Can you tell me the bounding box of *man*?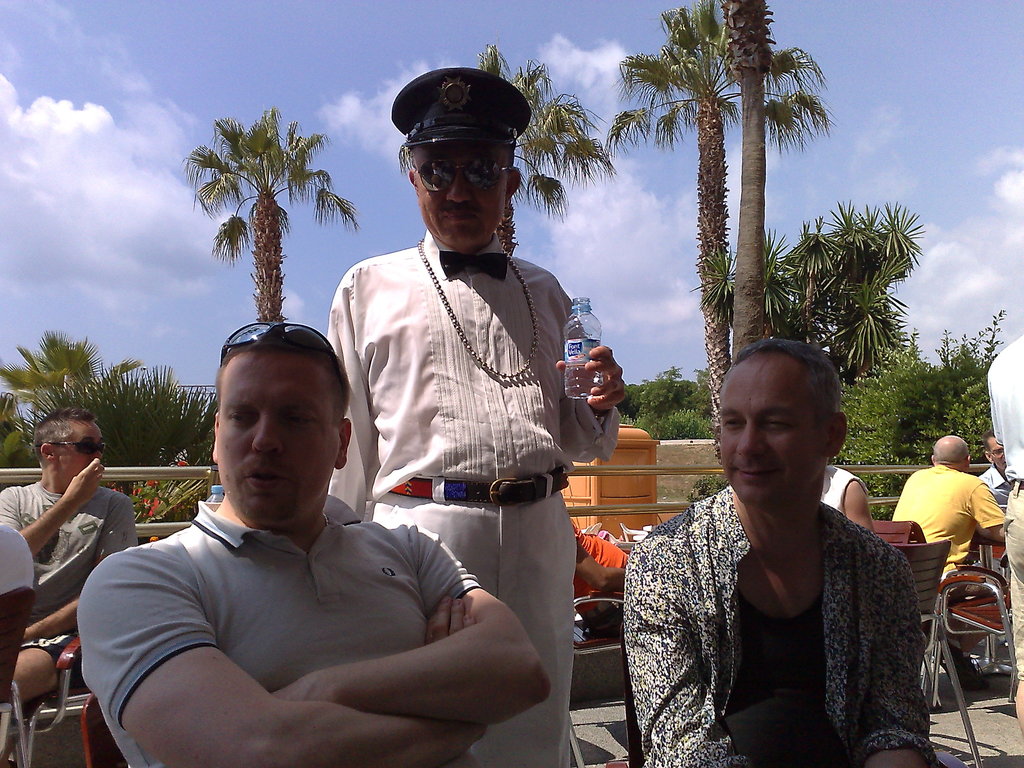
bbox(0, 518, 35, 721).
